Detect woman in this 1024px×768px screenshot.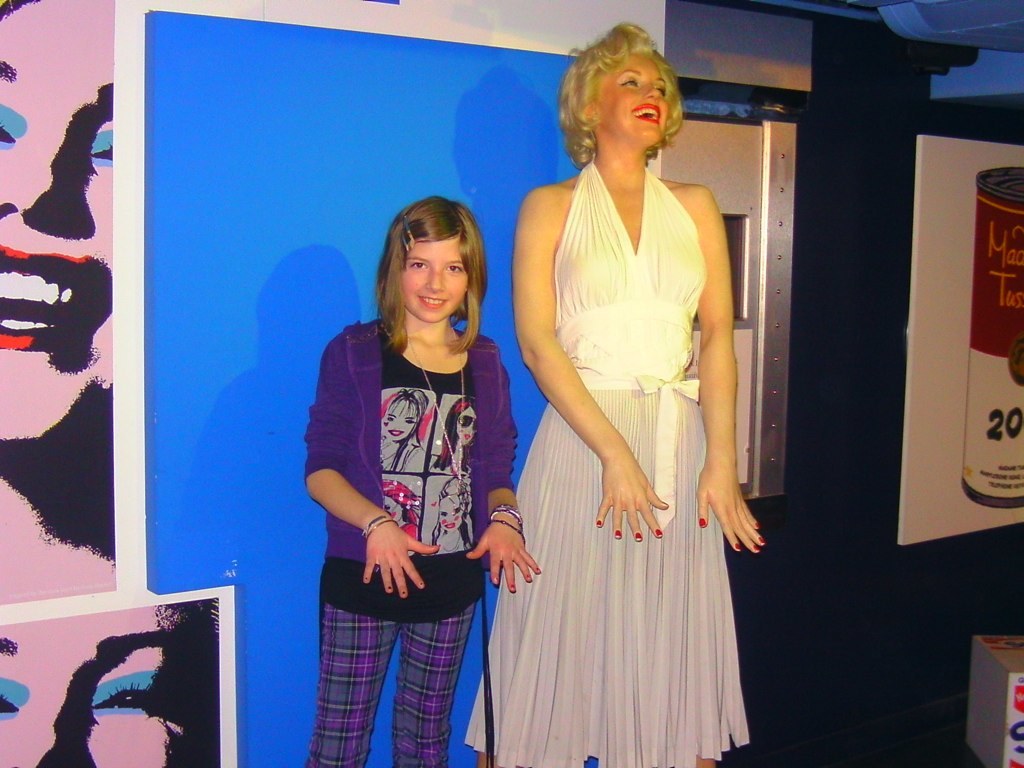
Detection: bbox=[465, 29, 765, 767].
